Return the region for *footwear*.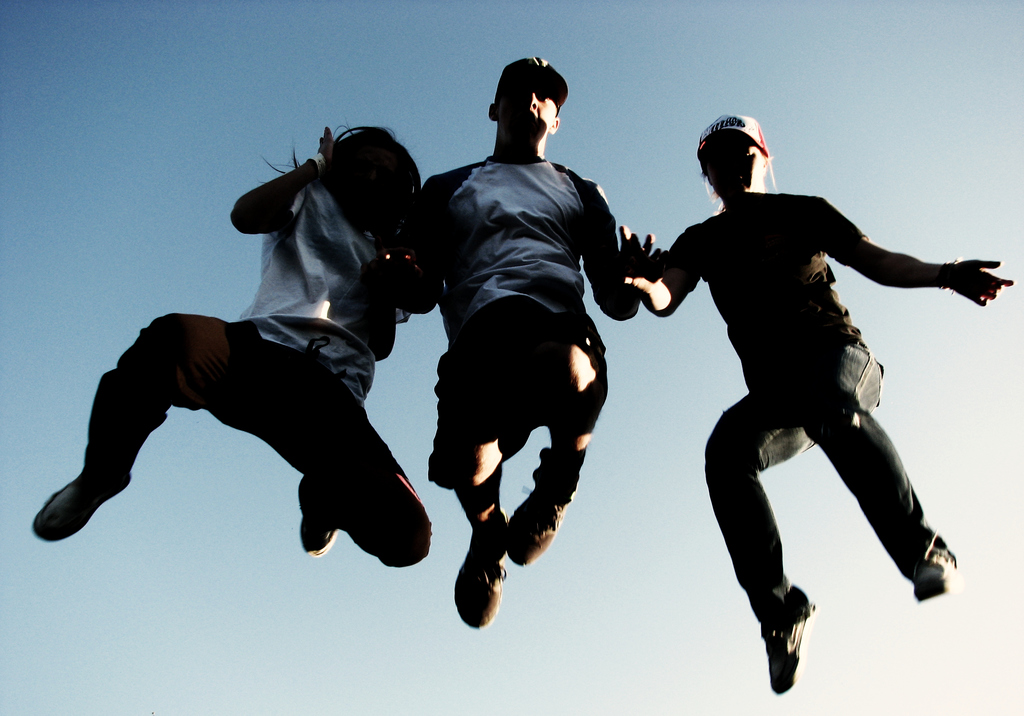
crop(446, 525, 511, 625).
